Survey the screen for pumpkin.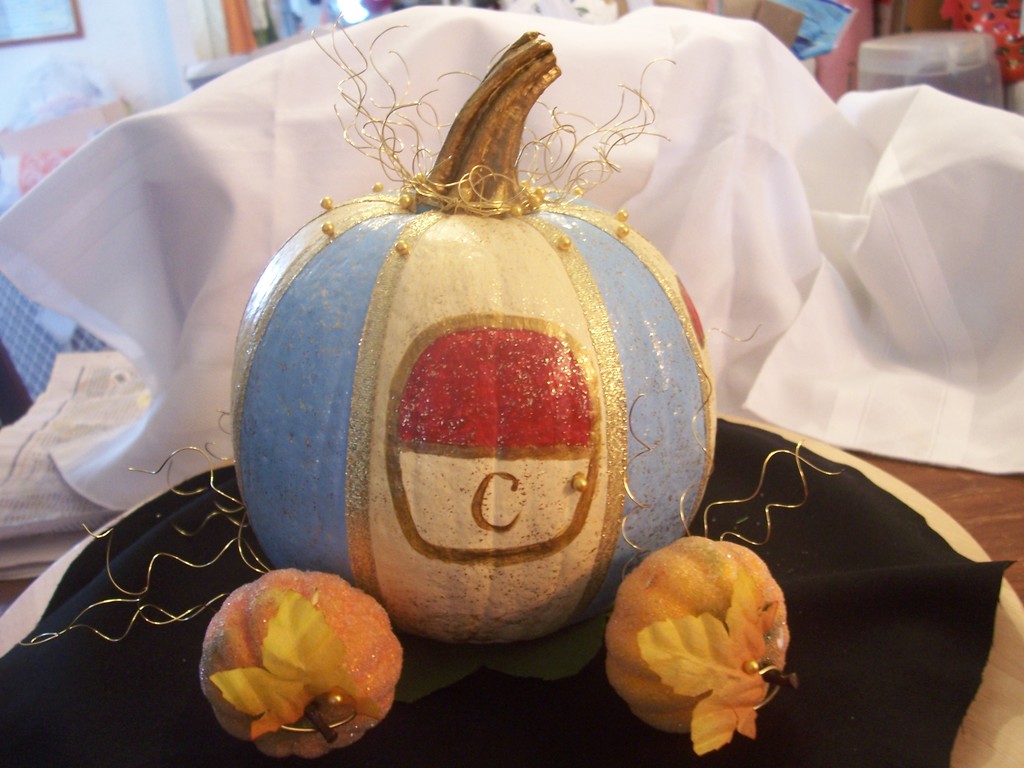
Survey found: bbox=[606, 532, 796, 730].
